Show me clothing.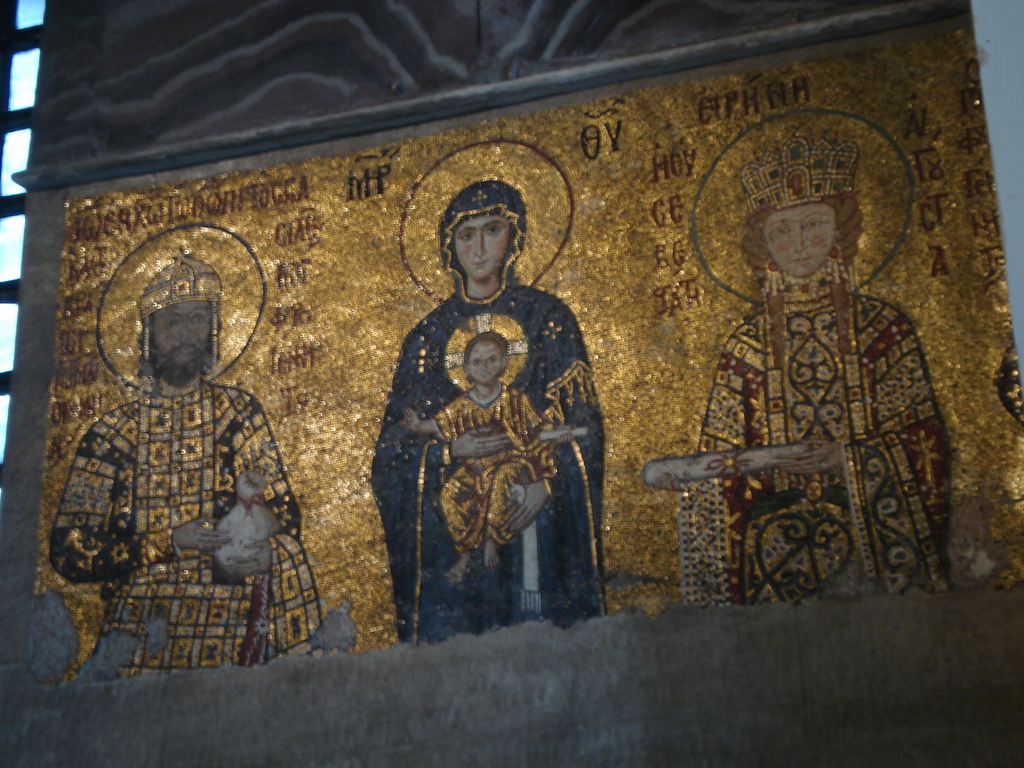
clothing is here: BBox(49, 381, 331, 674).
